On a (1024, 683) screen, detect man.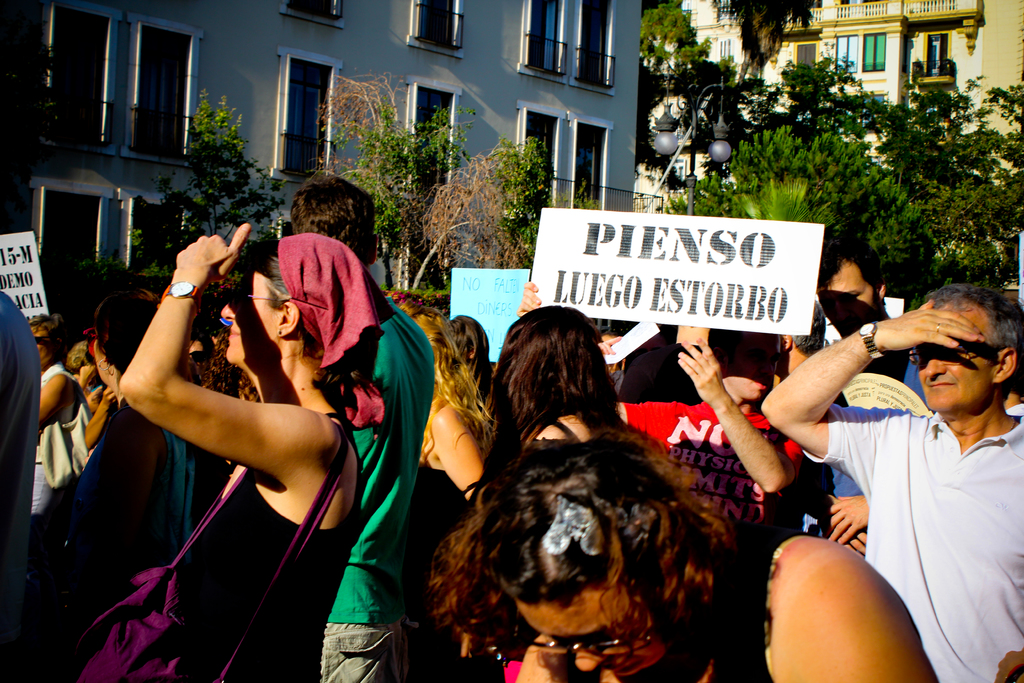
pyautogui.locateOnScreen(517, 280, 802, 547).
